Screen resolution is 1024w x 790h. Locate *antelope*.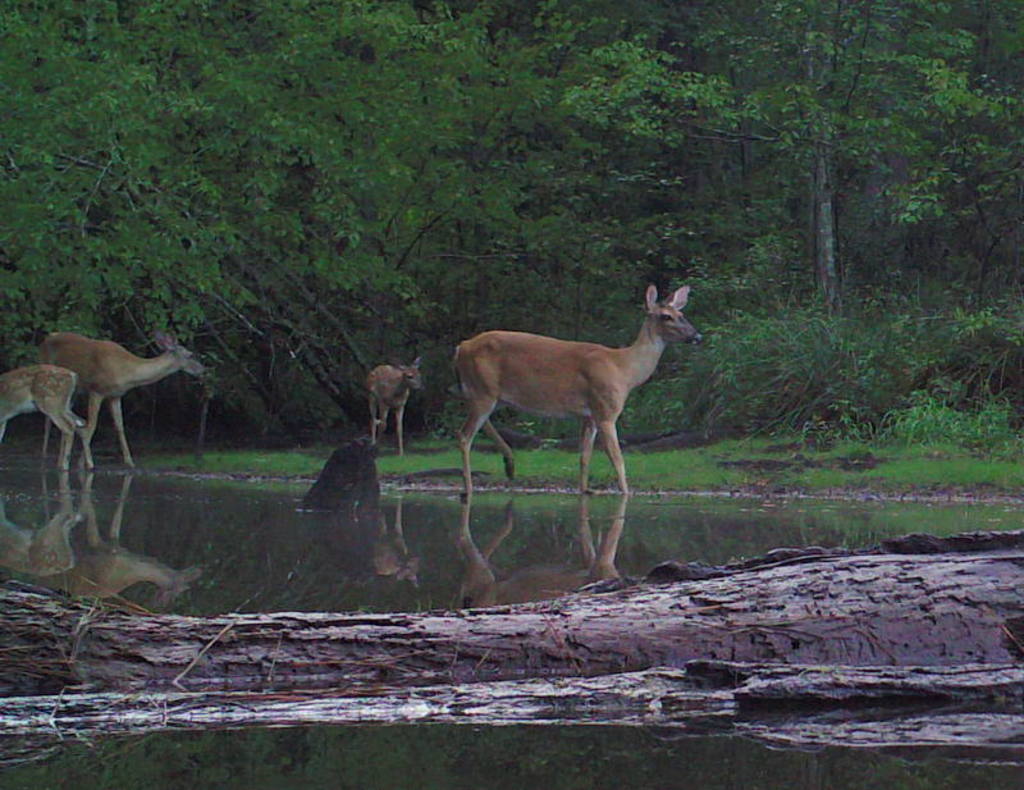
(38,333,207,474).
